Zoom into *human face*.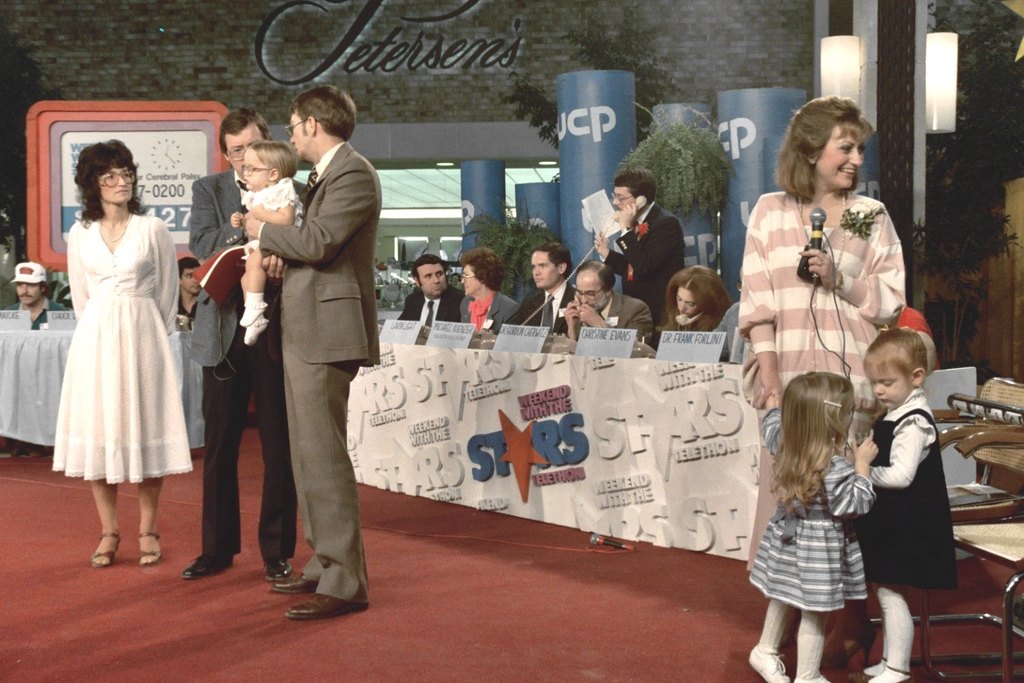
Zoom target: [left=462, top=265, right=478, bottom=296].
